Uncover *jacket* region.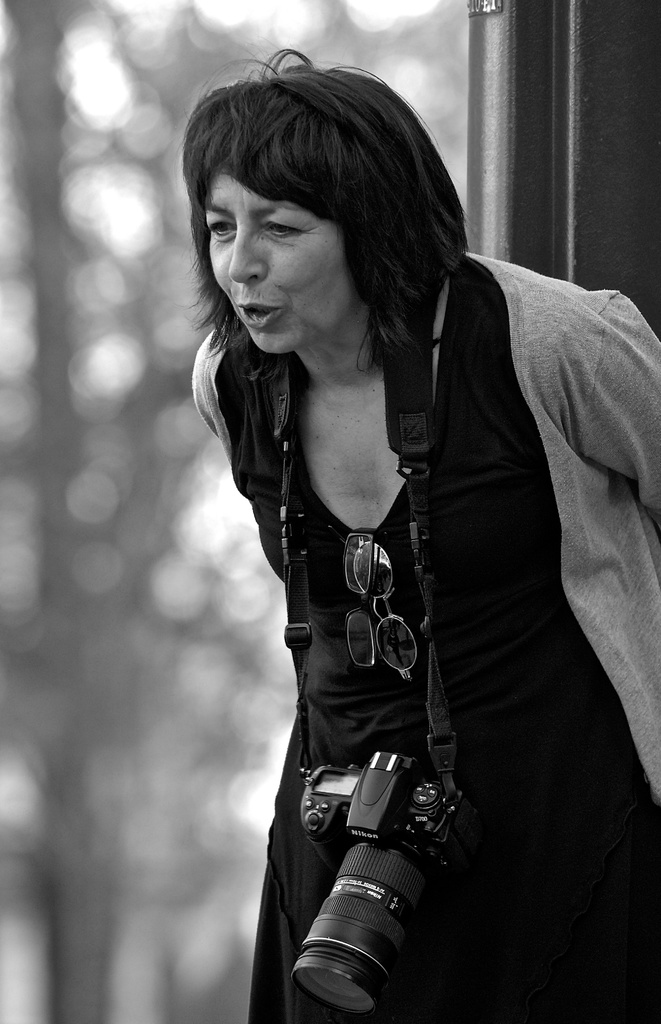
Uncovered: select_region(190, 257, 660, 800).
